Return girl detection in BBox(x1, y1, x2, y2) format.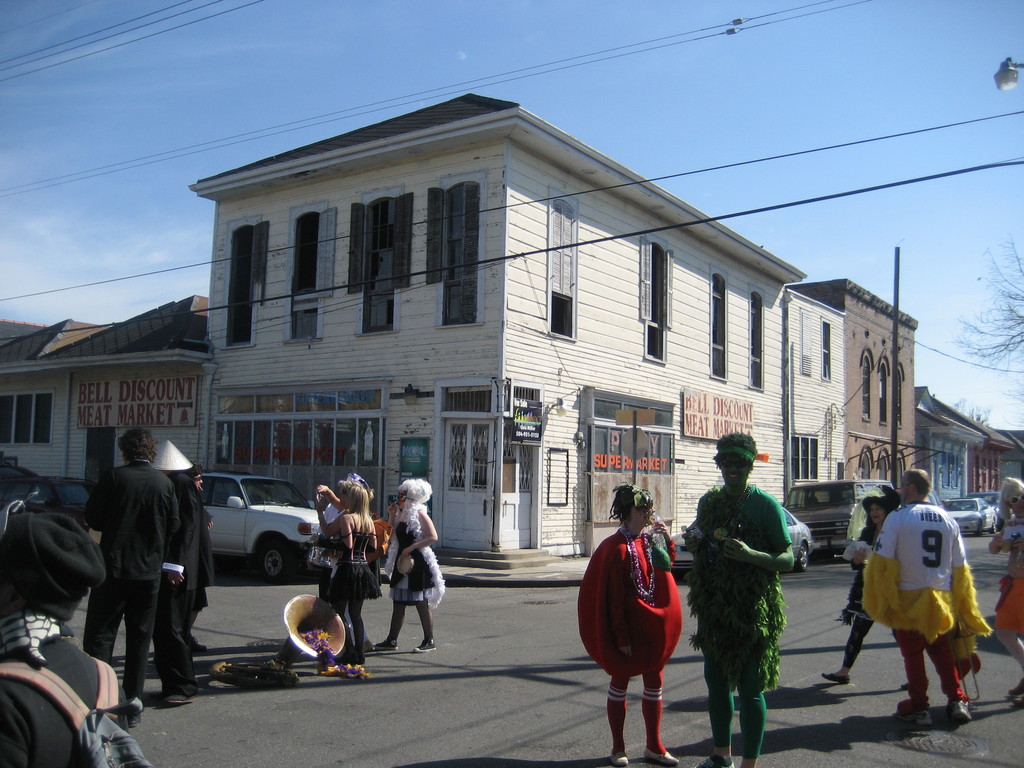
BBox(372, 475, 439, 653).
